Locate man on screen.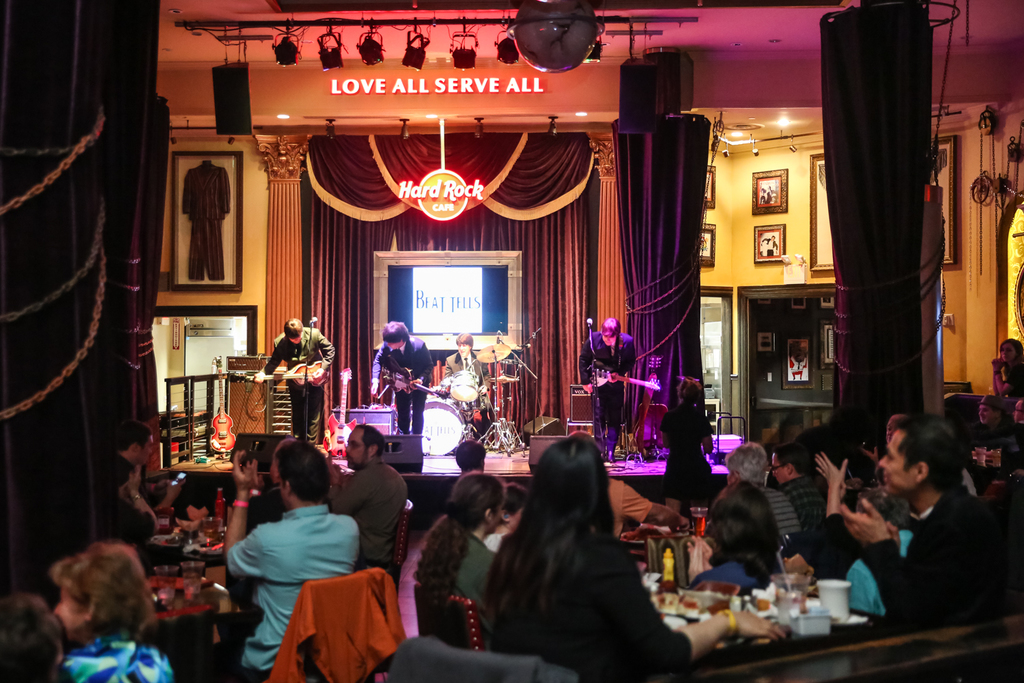
On screen at [106, 423, 186, 517].
